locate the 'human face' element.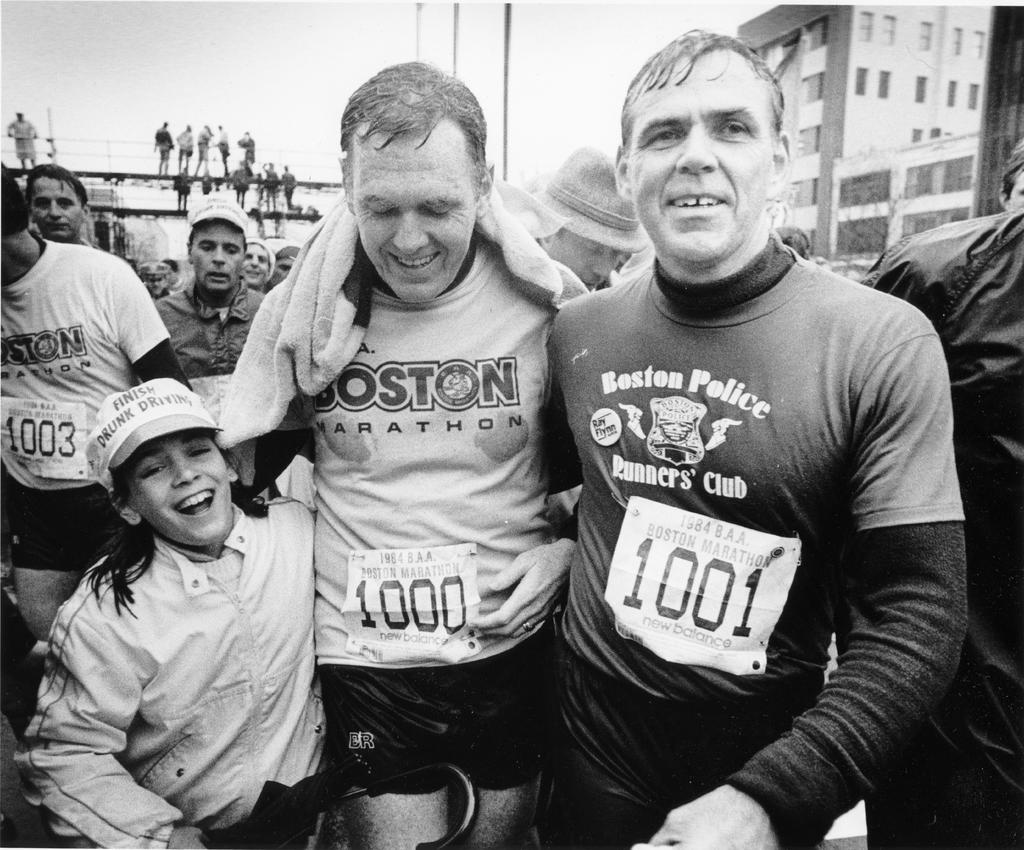
Element bbox: [151, 271, 168, 296].
